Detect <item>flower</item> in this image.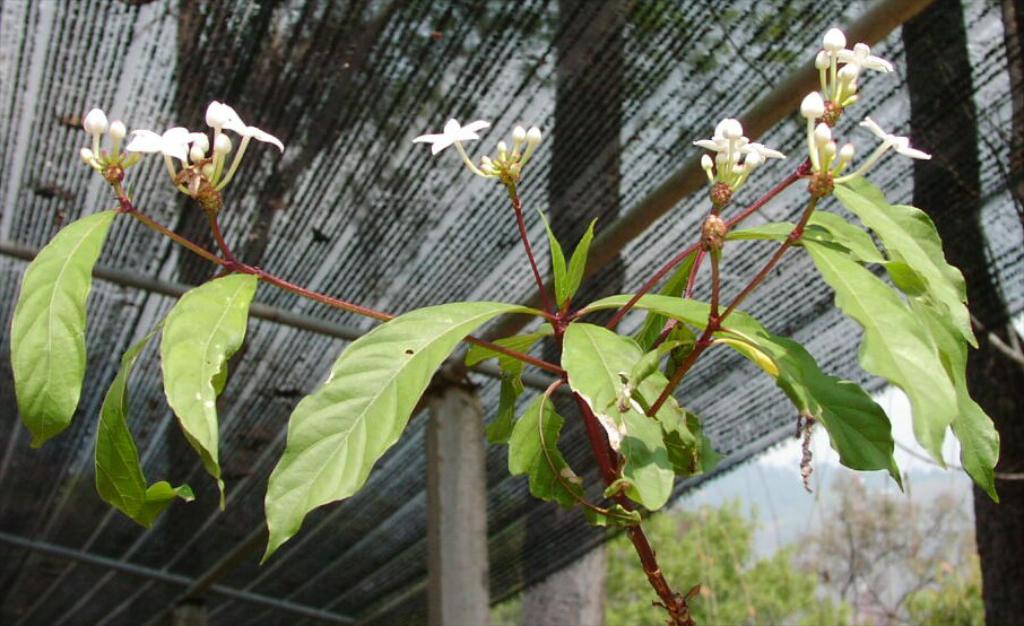
Detection: {"left": 418, "top": 116, "right": 488, "bottom": 155}.
